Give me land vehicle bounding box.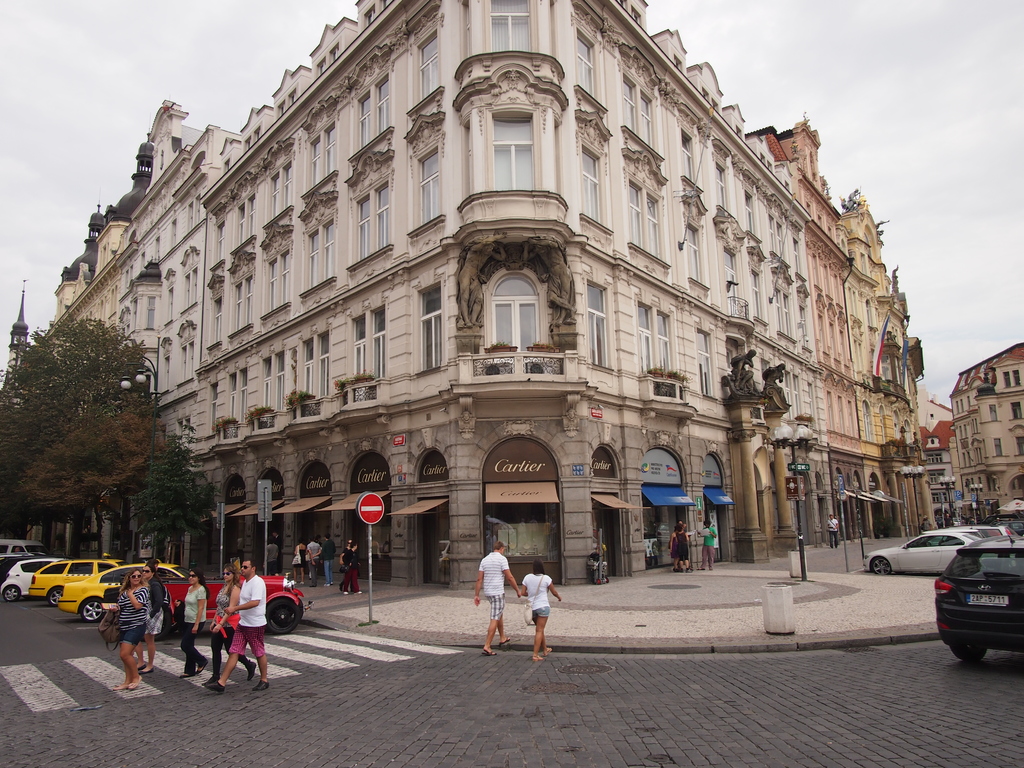
locate(0, 538, 47, 554).
